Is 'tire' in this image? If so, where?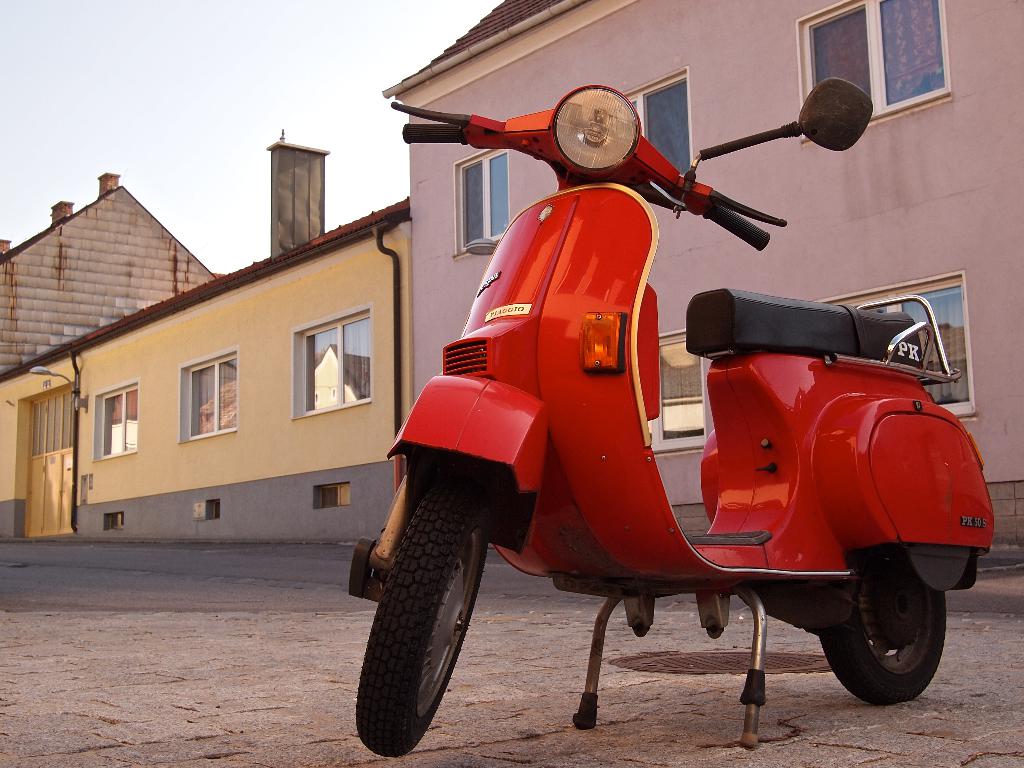
Yes, at <bbox>361, 477, 485, 763</bbox>.
